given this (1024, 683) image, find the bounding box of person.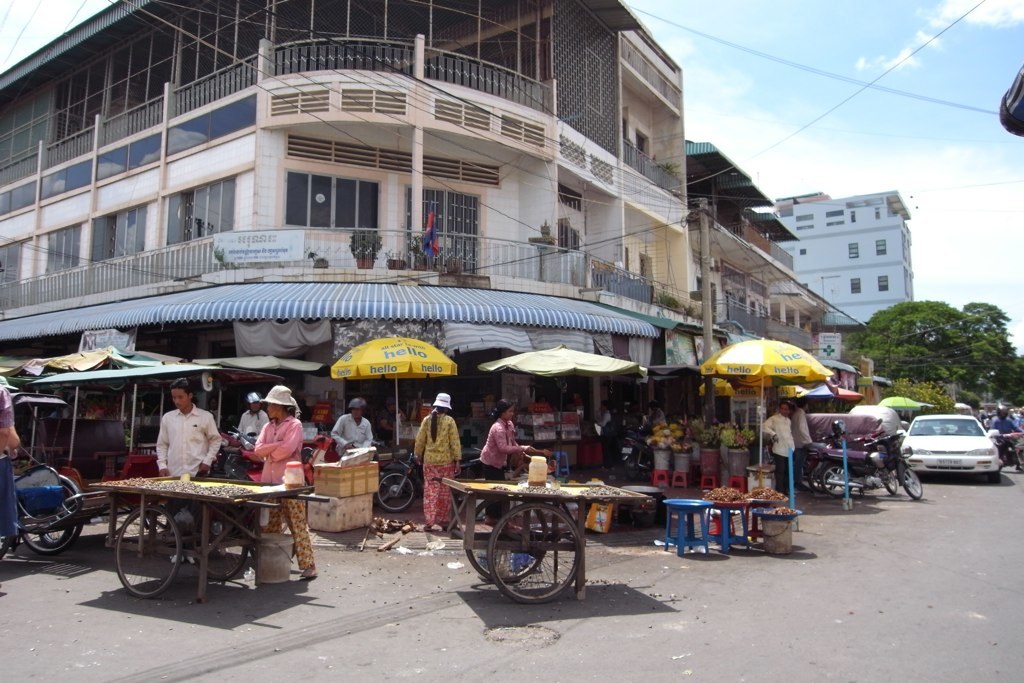
bbox(991, 406, 1023, 453).
